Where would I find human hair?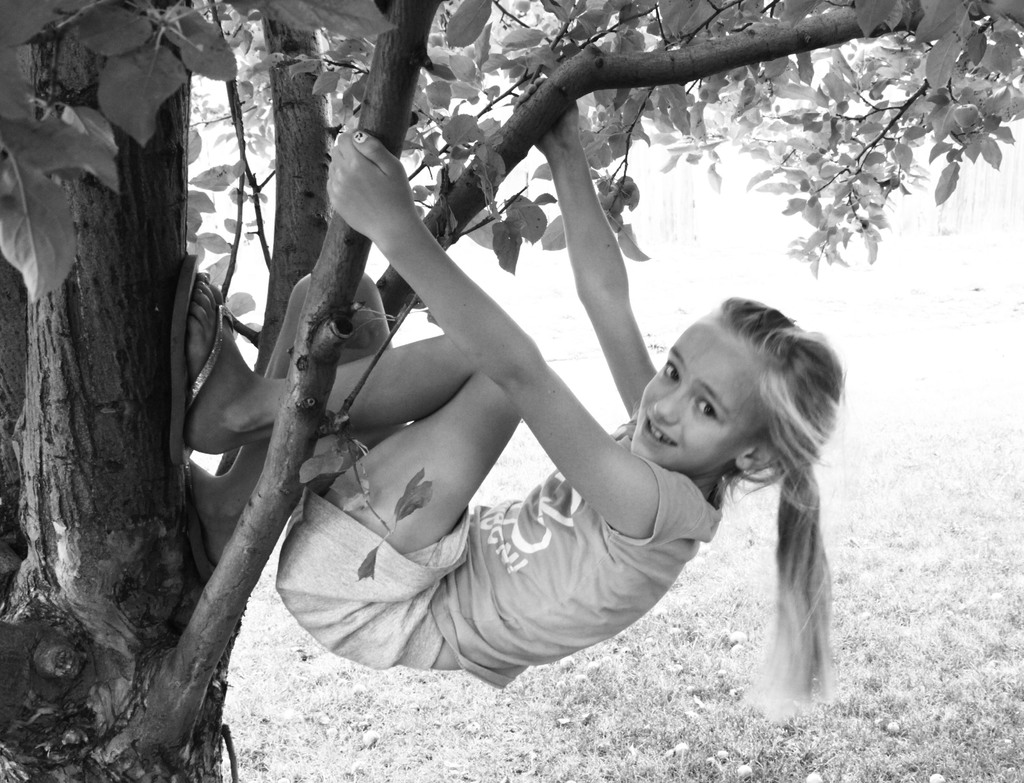
At box=[703, 289, 860, 706].
